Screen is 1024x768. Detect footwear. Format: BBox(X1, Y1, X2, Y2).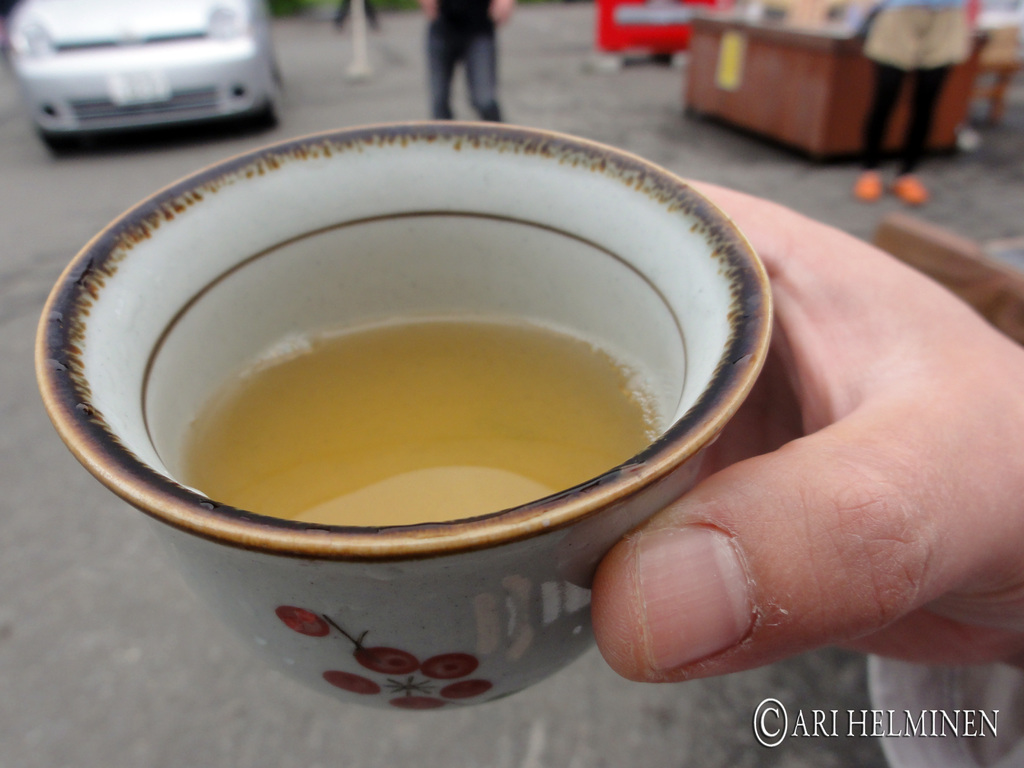
BBox(852, 169, 883, 204).
